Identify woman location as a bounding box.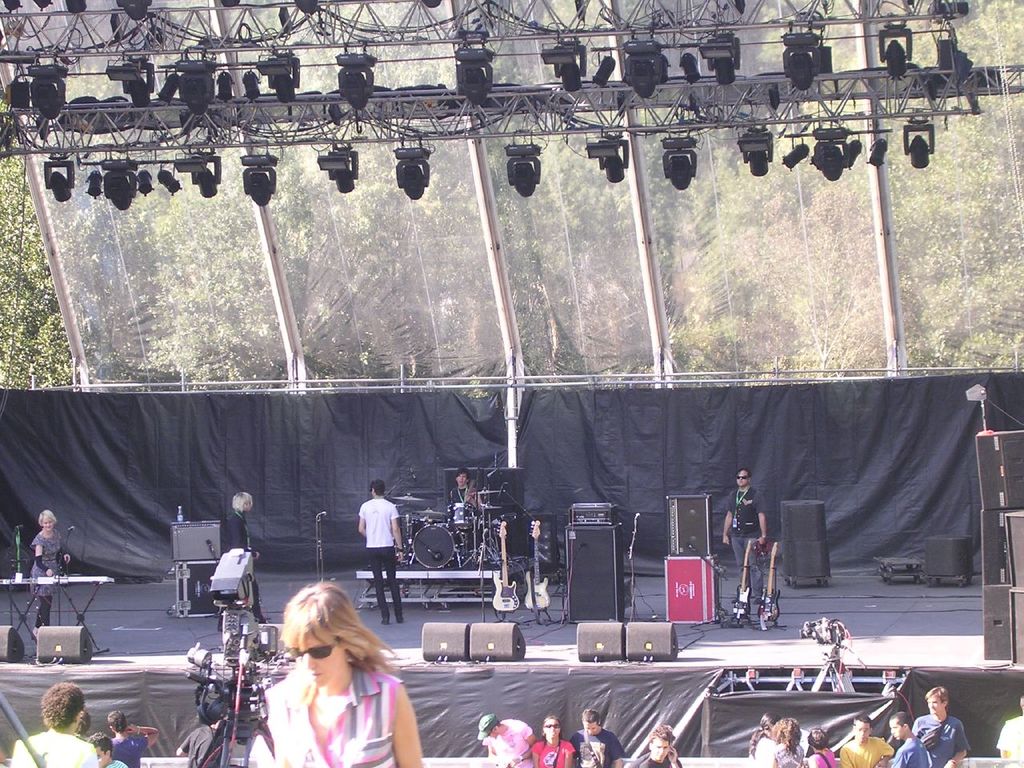
locate(29, 508, 70, 642).
